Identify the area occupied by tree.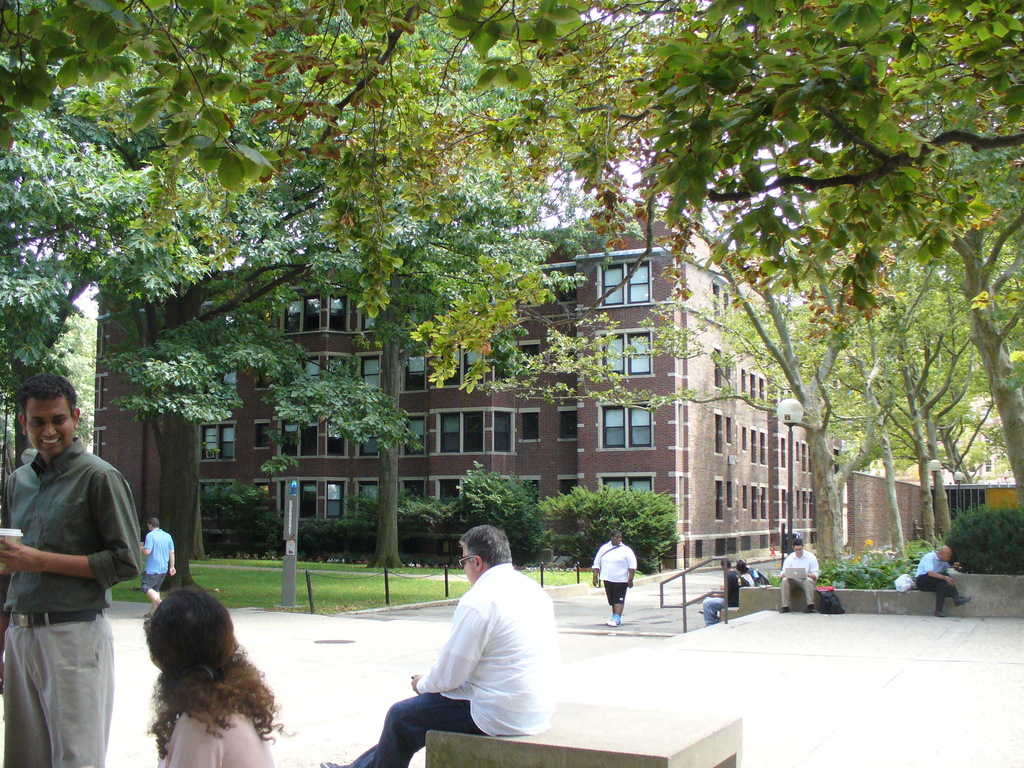
Area: 456/458/549/565.
